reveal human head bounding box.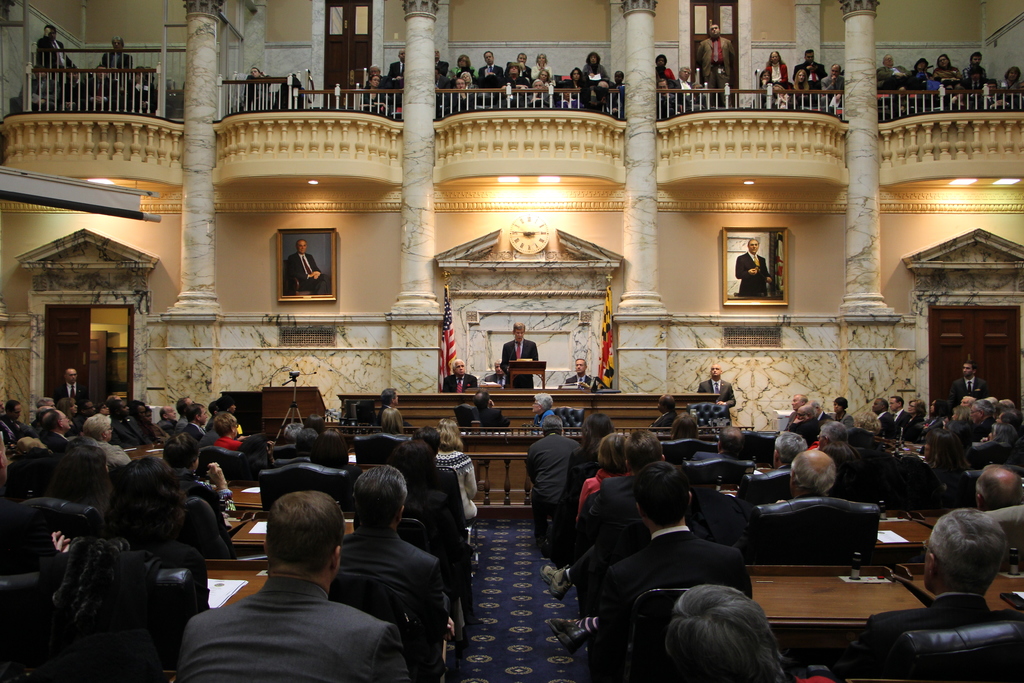
Revealed: 264, 490, 340, 579.
